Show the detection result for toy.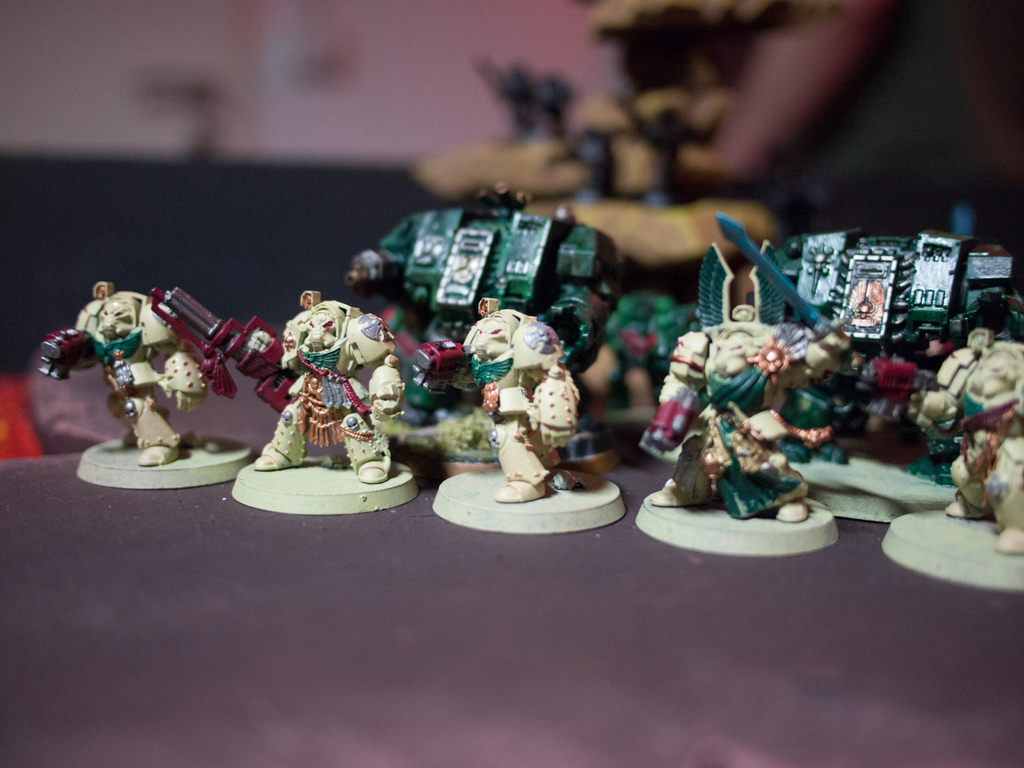
BBox(462, 295, 581, 506).
